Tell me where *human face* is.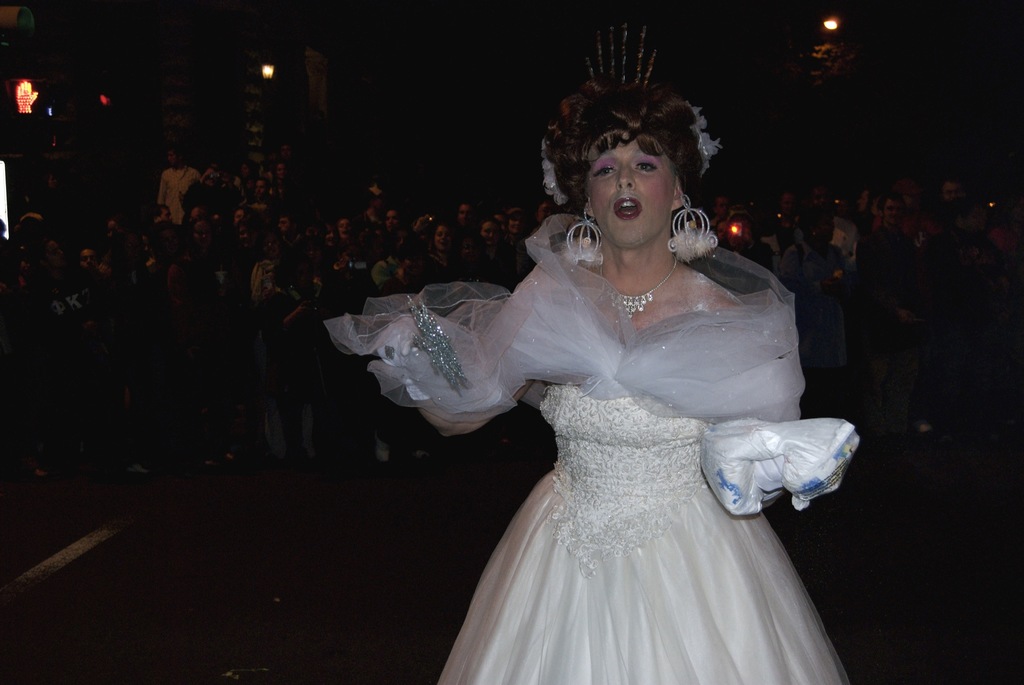
*human face* is at [left=166, top=147, right=177, bottom=165].
